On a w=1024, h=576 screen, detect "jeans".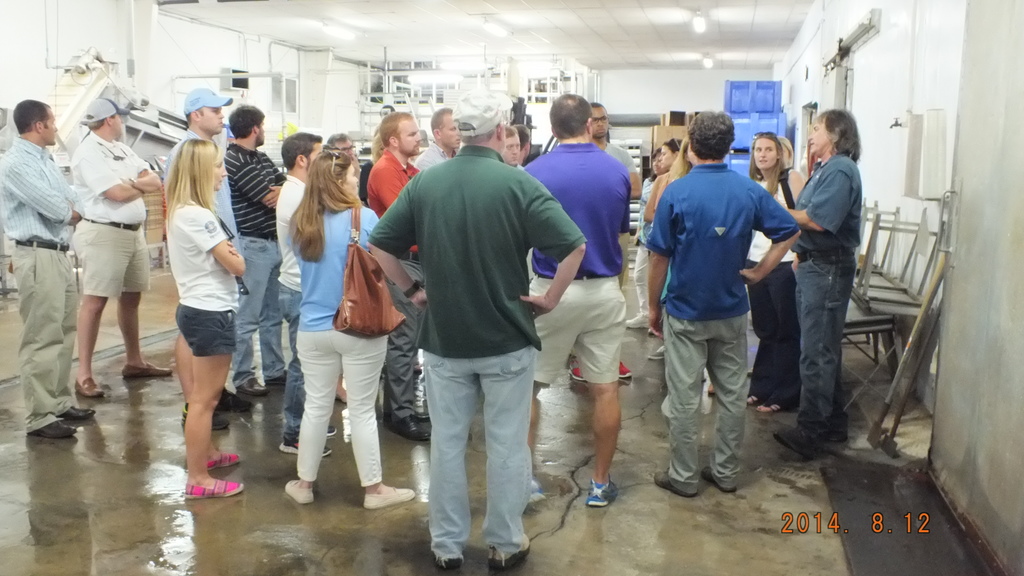
<region>424, 348, 538, 563</region>.
